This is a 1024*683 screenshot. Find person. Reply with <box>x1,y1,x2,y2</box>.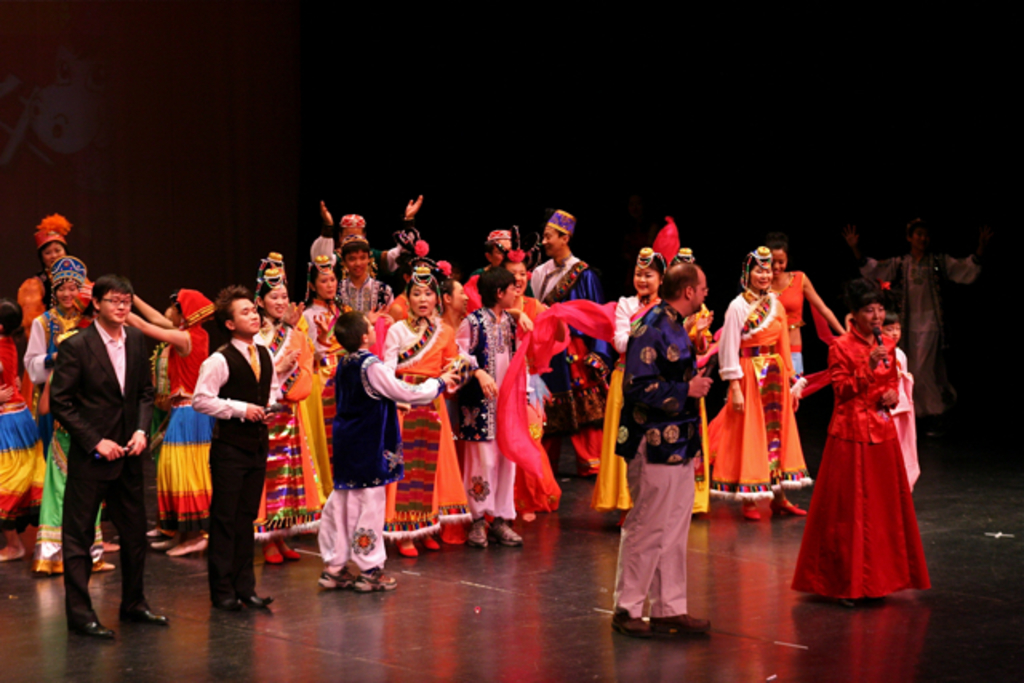
<box>301,258,352,427</box>.
